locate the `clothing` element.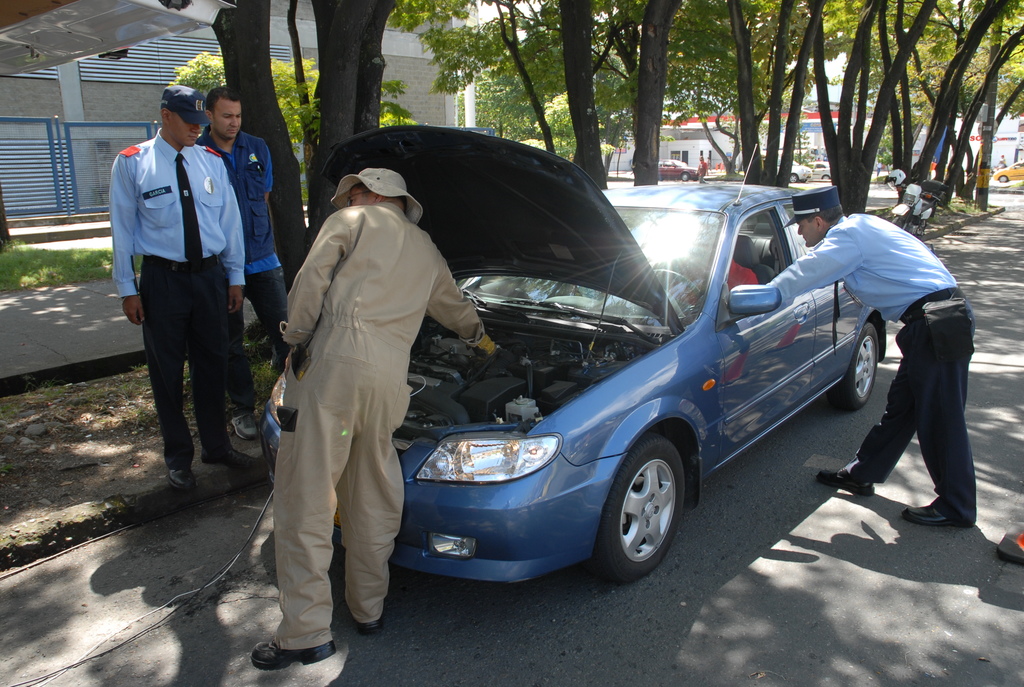
Element bbox: crop(114, 129, 249, 460).
